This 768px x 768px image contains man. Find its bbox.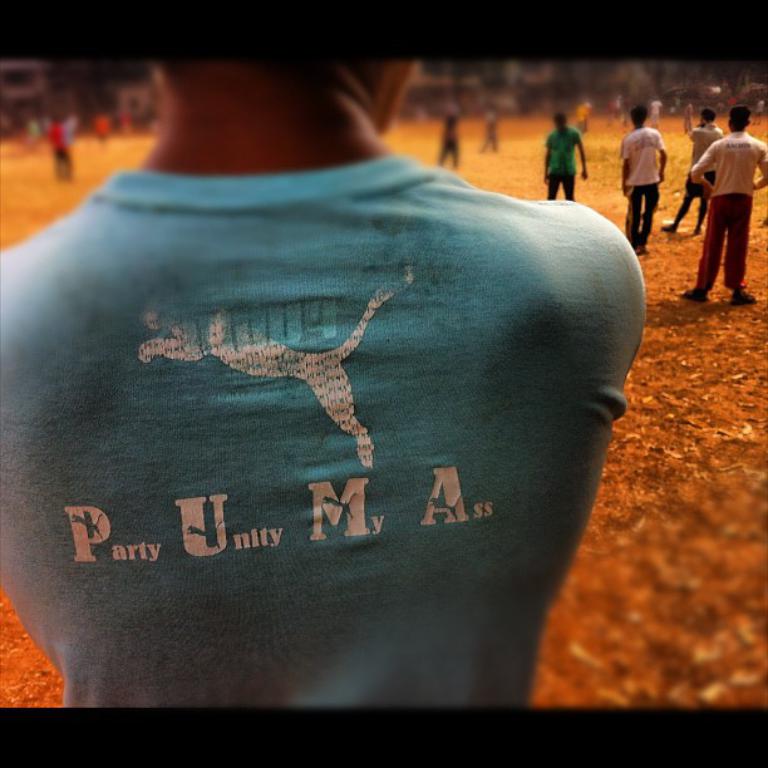
l=477, t=104, r=497, b=151.
